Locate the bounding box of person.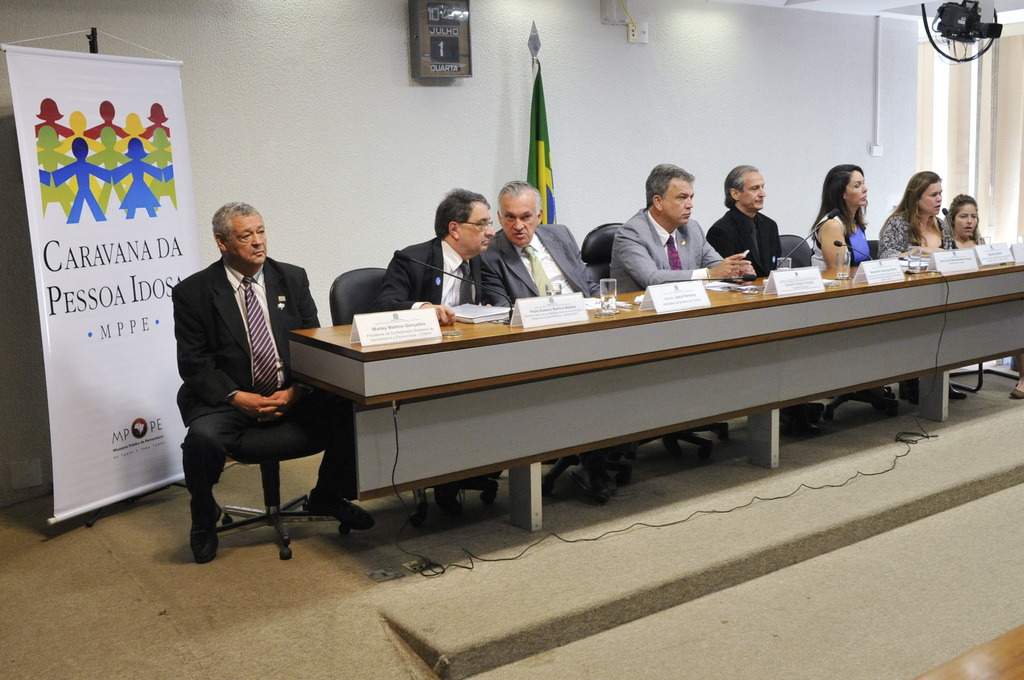
Bounding box: pyautogui.locateOnScreen(378, 184, 492, 328).
